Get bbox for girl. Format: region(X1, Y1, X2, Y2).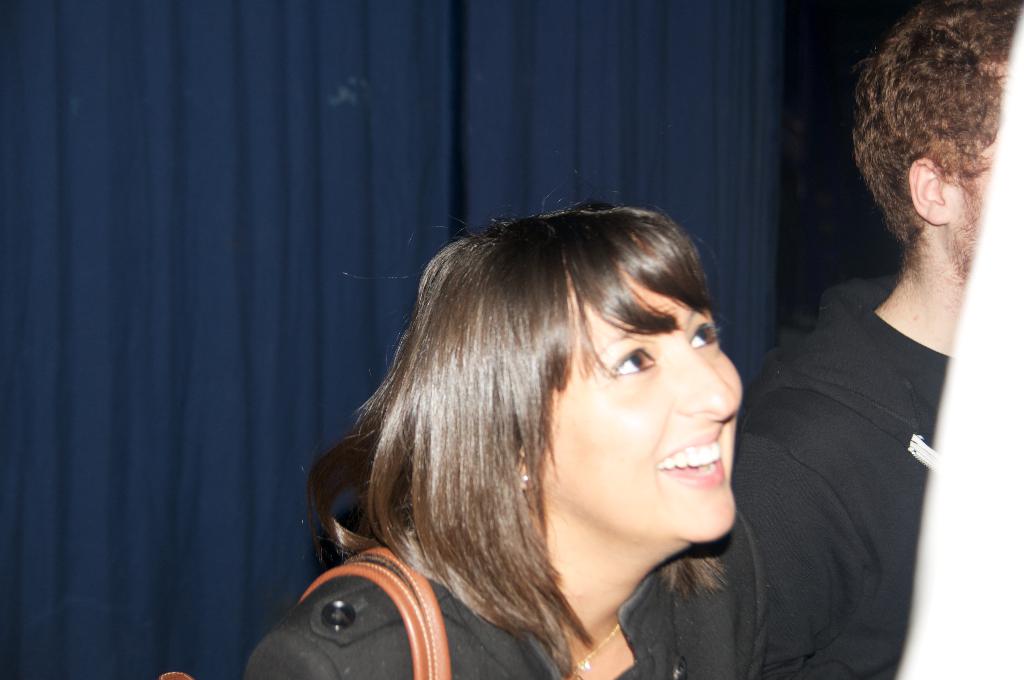
region(242, 168, 746, 679).
